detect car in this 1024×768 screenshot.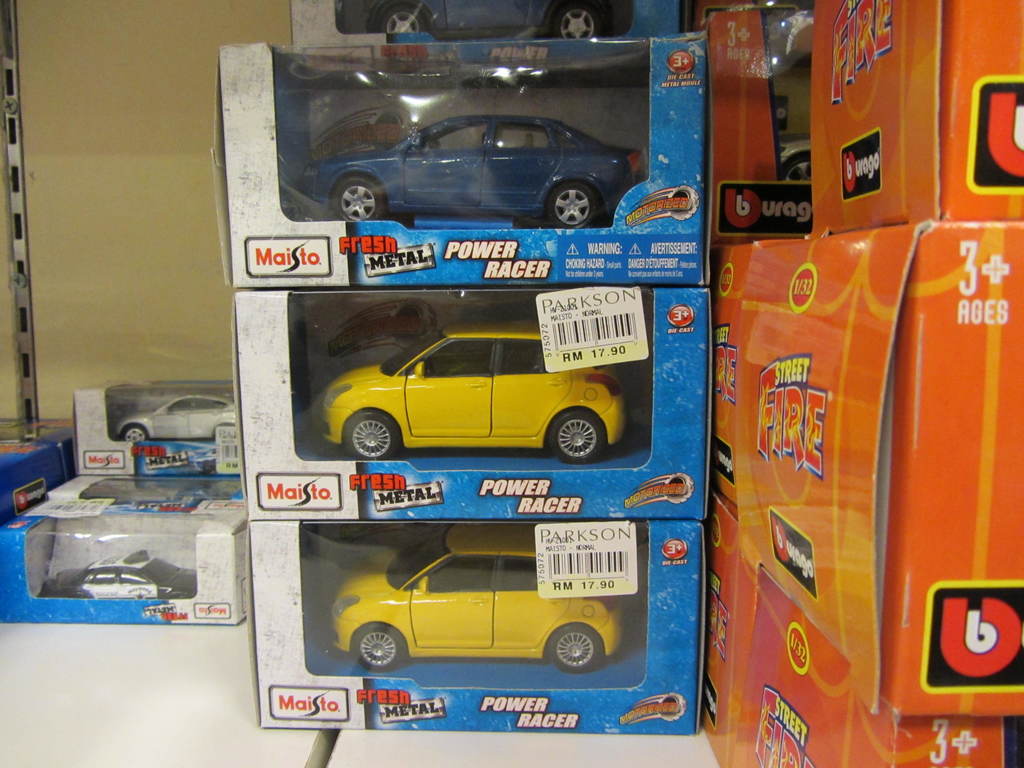
Detection: <region>332, 524, 628, 672</region>.
